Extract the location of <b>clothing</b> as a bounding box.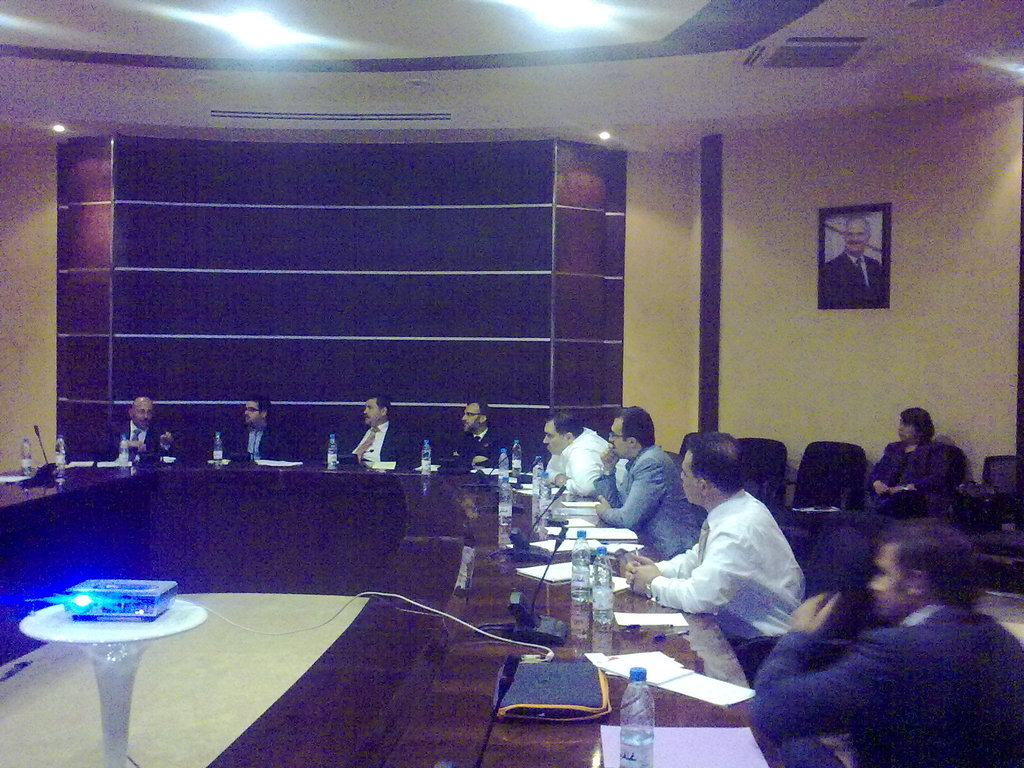
bbox(821, 252, 878, 306).
